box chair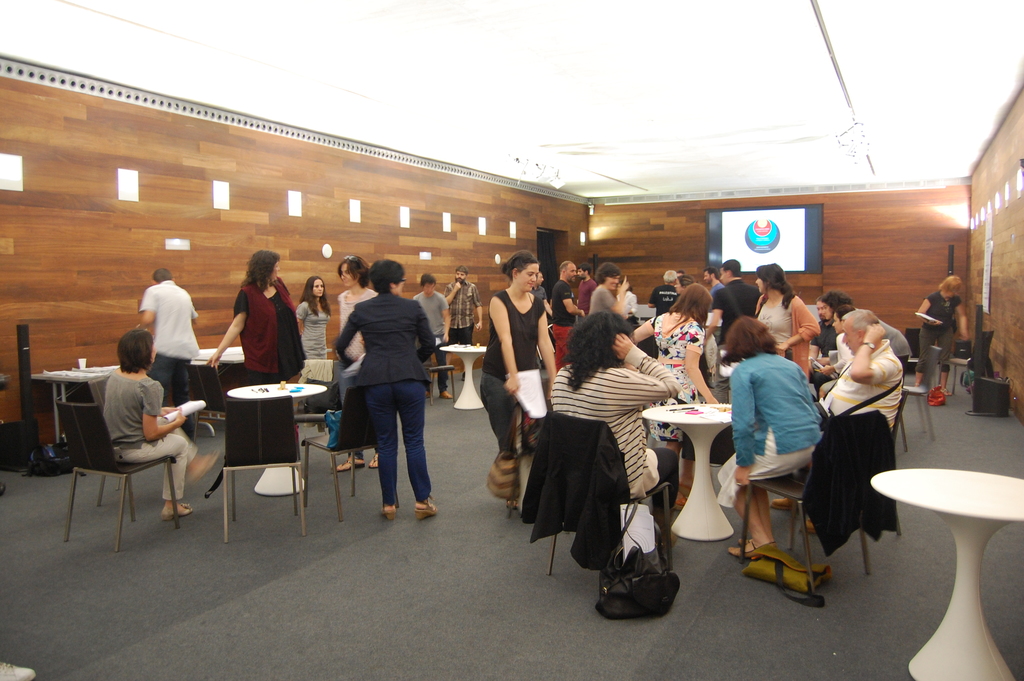
(890, 386, 908, 534)
